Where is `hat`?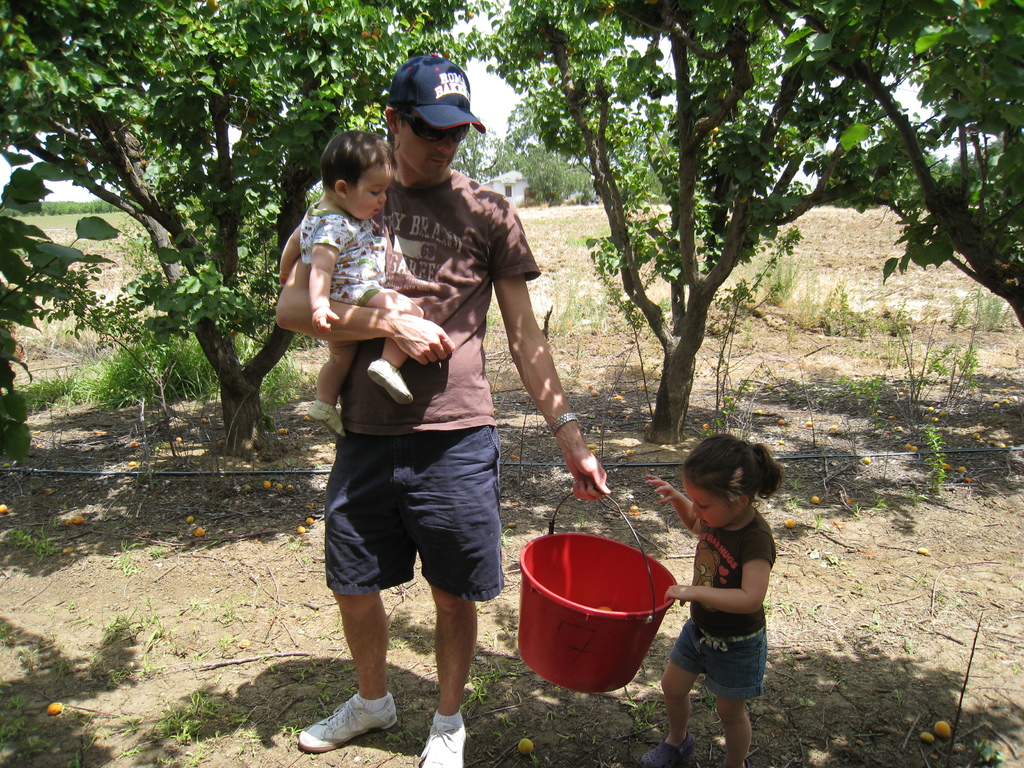
Rect(387, 51, 488, 134).
